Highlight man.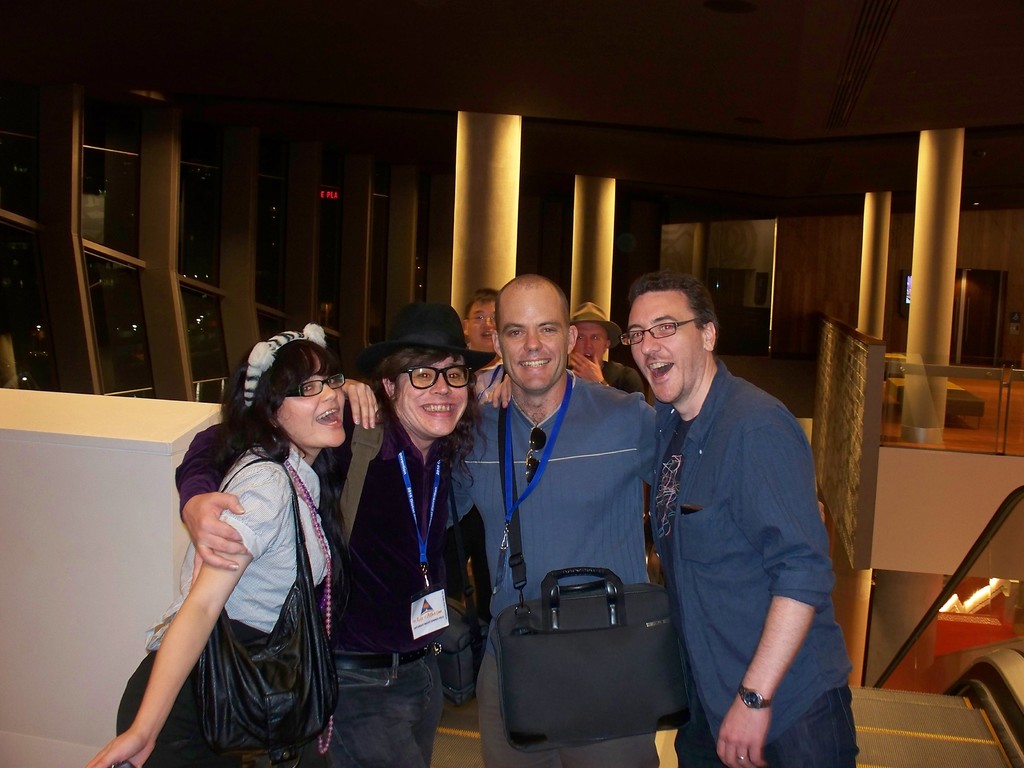
Highlighted region: Rect(445, 273, 828, 767).
